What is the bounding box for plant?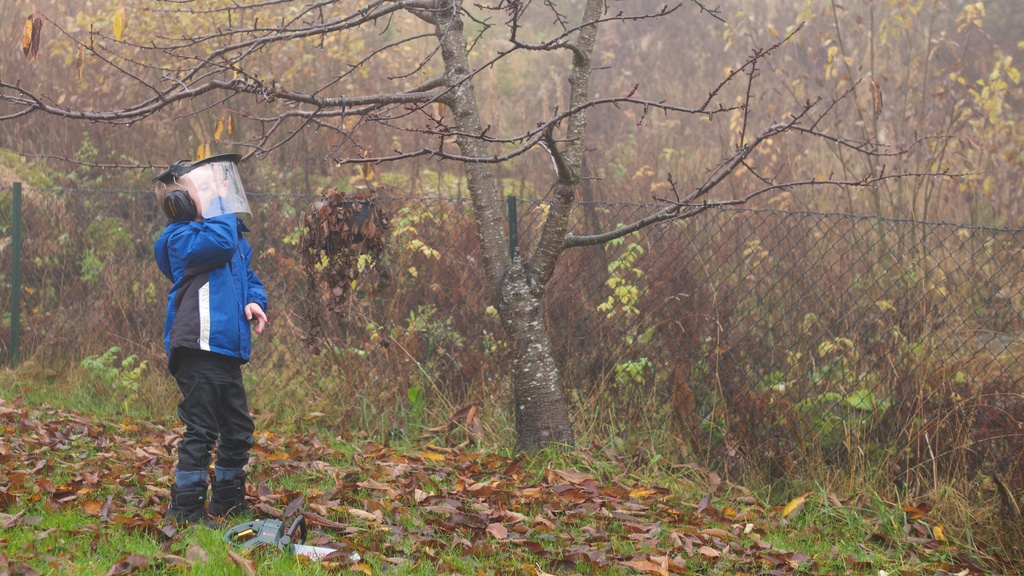
bbox(328, 416, 364, 468).
